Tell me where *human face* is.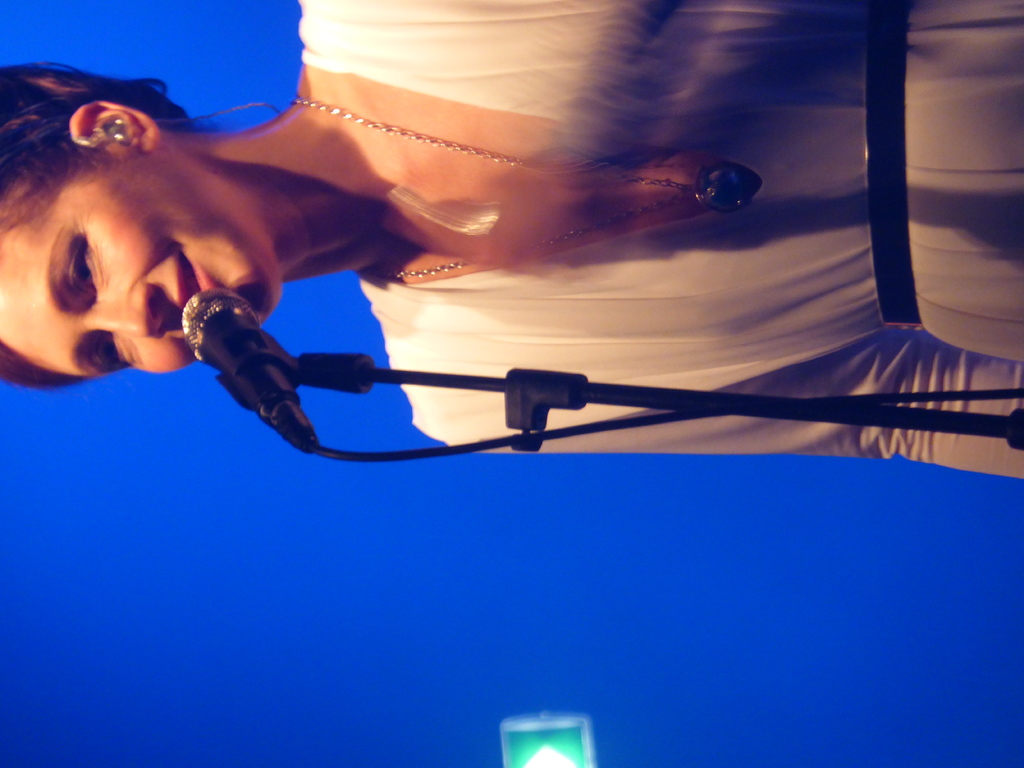
*human face* is at <bbox>0, 177, 276, 373</bbox>.
